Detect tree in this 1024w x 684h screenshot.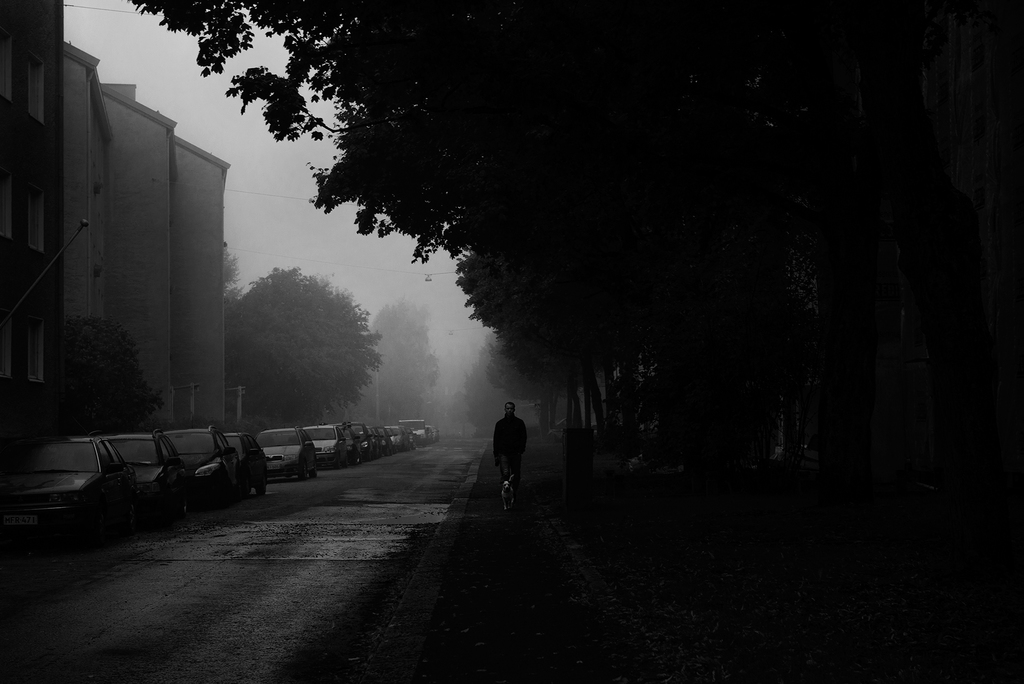
Detection: (220, 264, 385, 420).
